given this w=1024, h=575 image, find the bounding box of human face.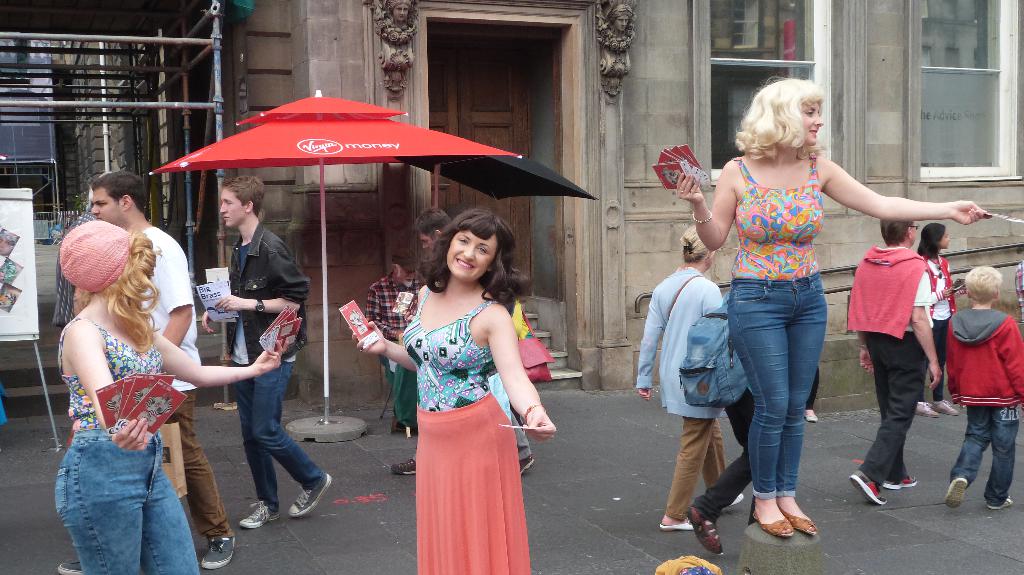
bbox(421, 236, 435, 253).
